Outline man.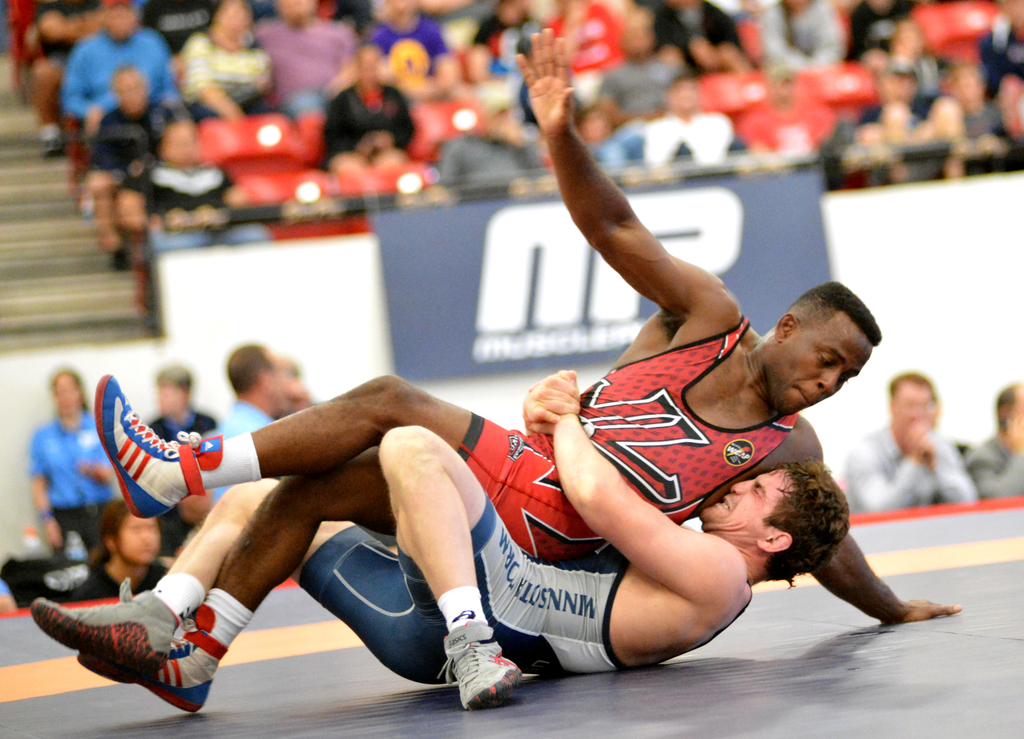
Outline: select_region(74, 29, 960, 718).
